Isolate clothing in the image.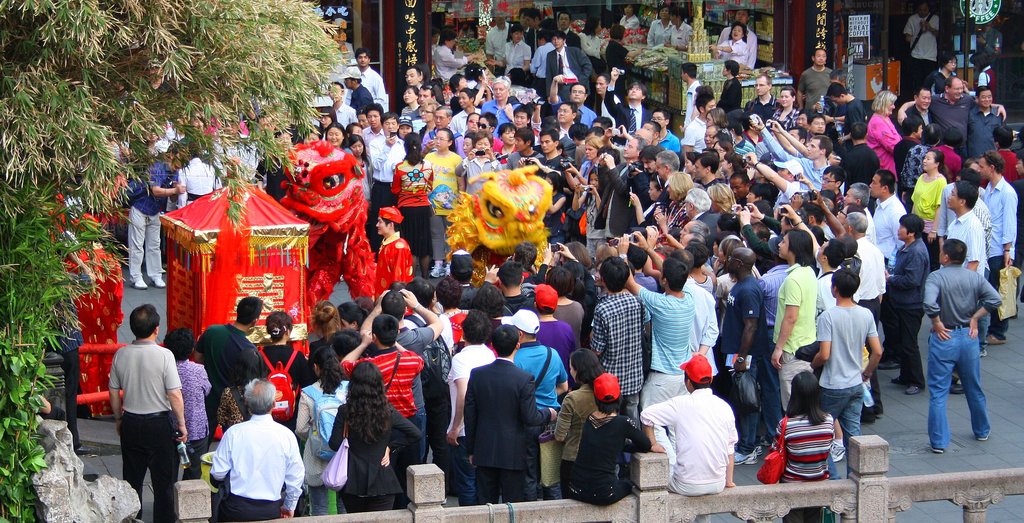
Isolated region: 900/148/936/211.
